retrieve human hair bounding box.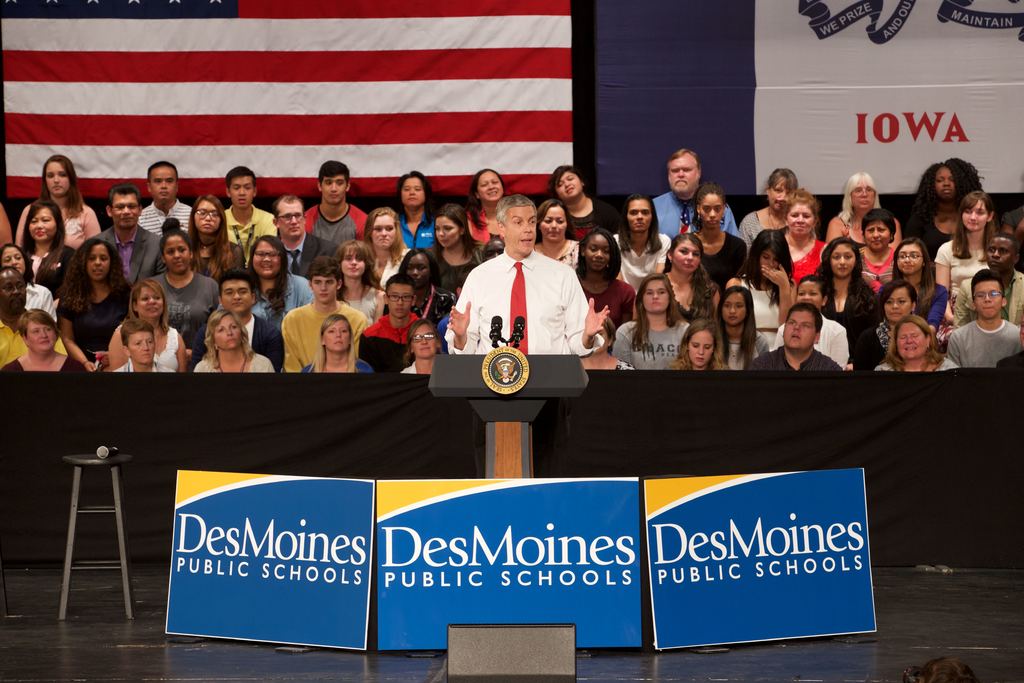
Bounding box: BBox(837, 169, 883, 232).
